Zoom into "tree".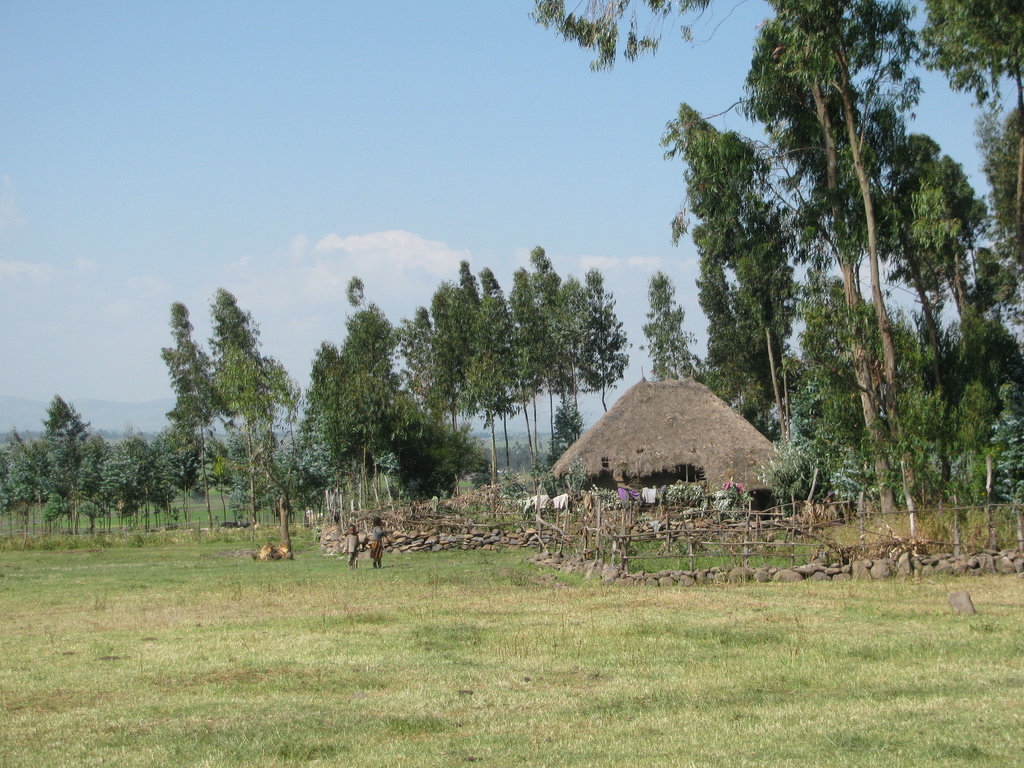
Zoom target: region(983, 111, 1023, 319).
